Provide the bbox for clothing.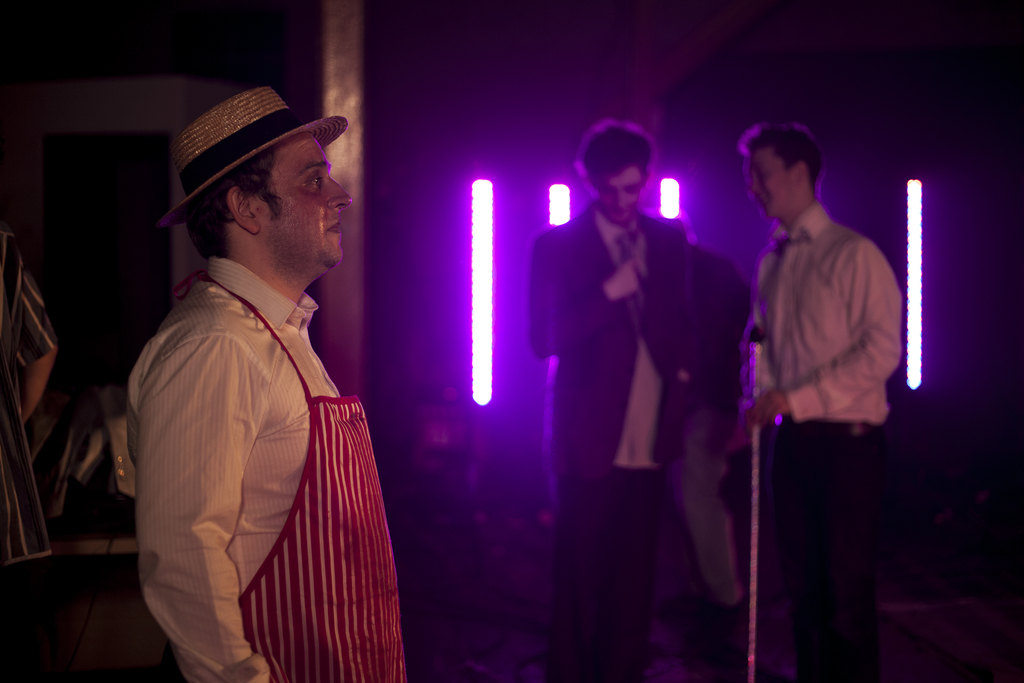
0:236:51:572.
